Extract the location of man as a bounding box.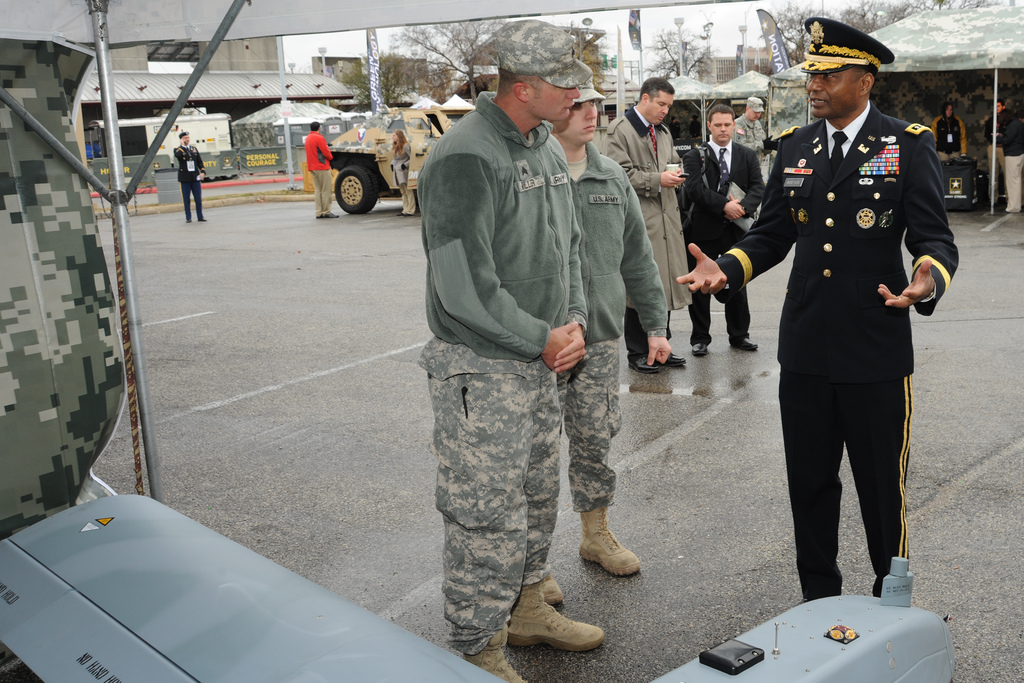
<box>735,96,780,189</box>.
